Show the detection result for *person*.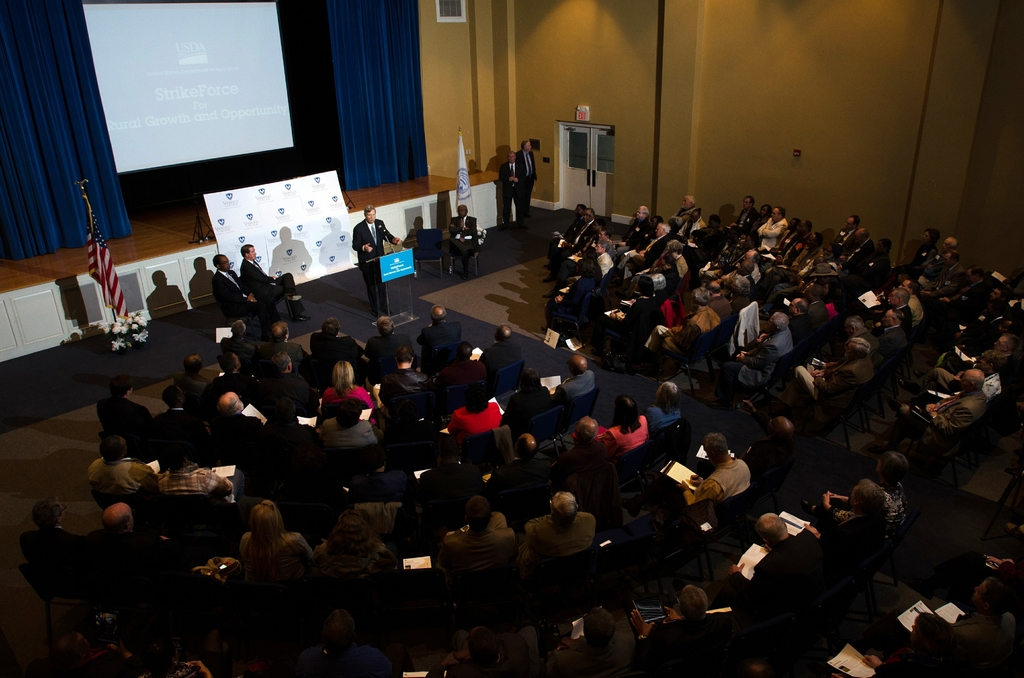
region(156, 383, 200, 428).
